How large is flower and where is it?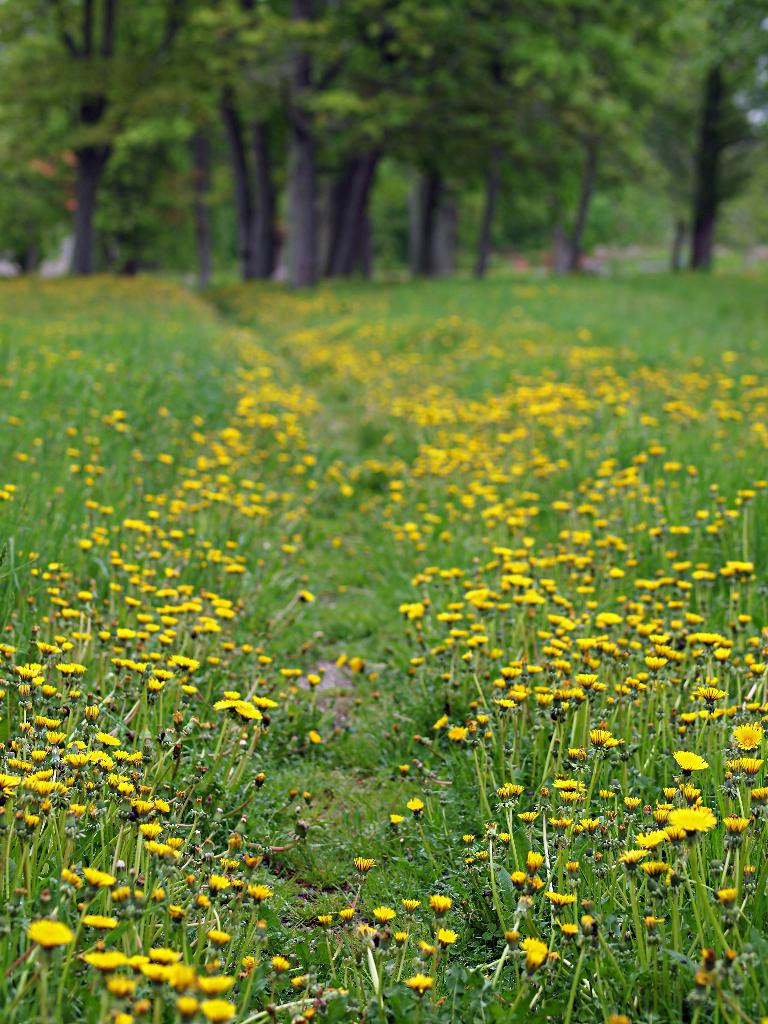
Bounding box: [x1=443, y1=721, x2=467, y2=744].
